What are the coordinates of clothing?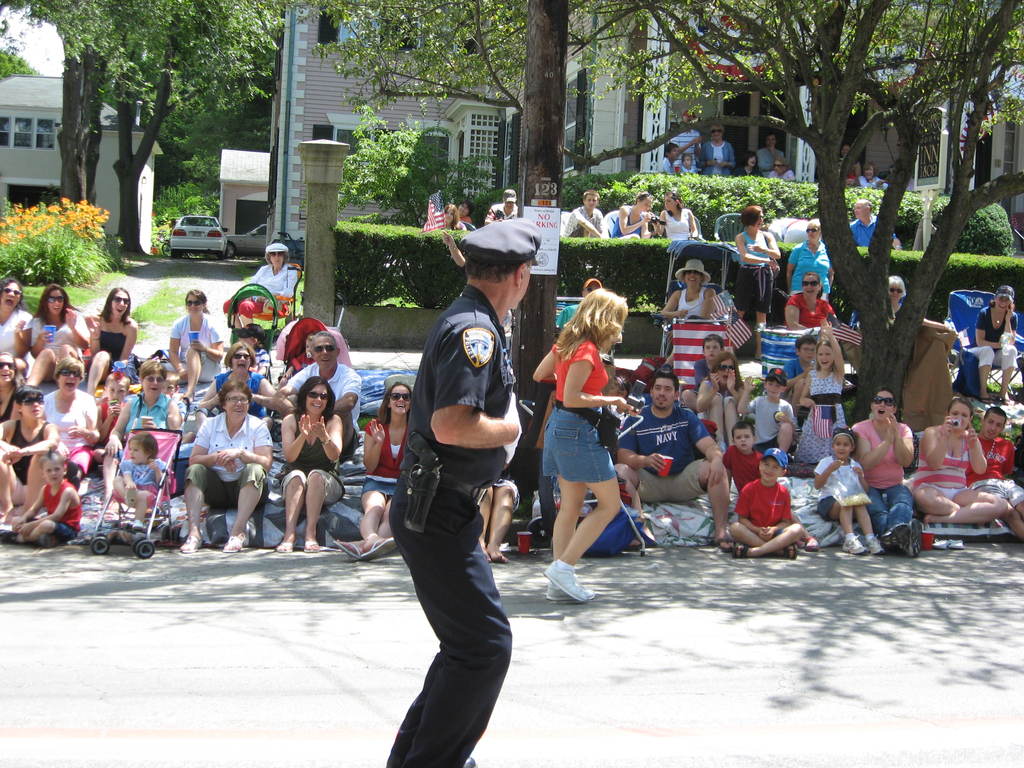
{"x1": 817, "y1": 451, "x2": 867, "y2": 509}.
